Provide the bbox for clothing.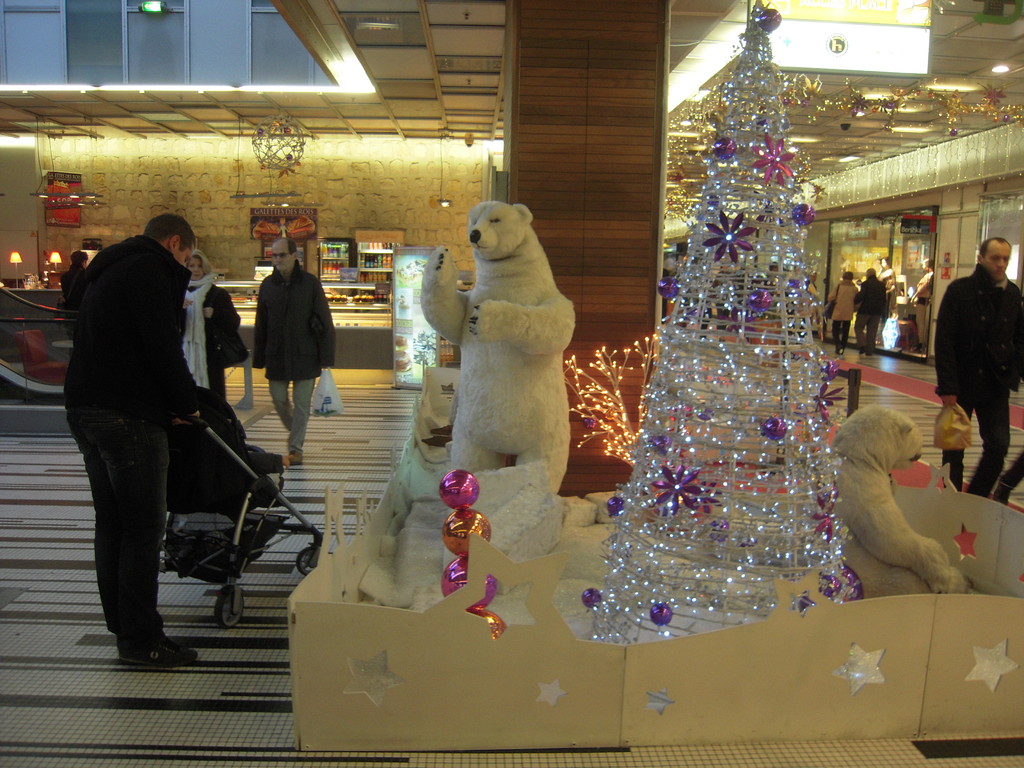
bbox(828, 280, 860, 353).
